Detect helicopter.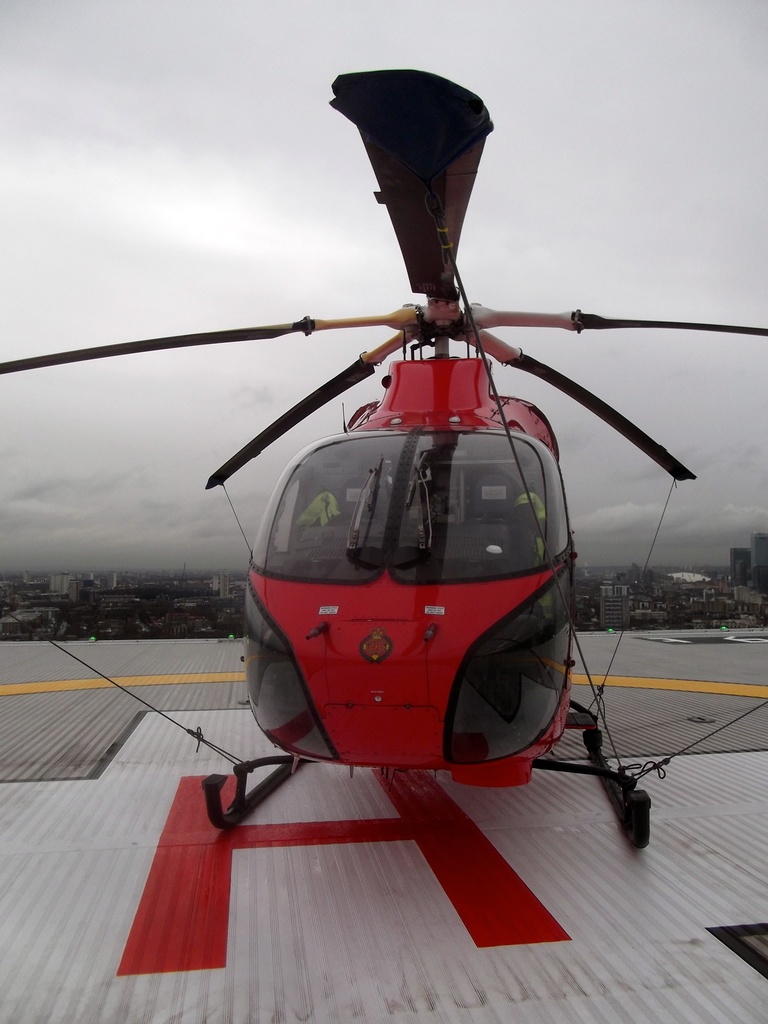
Detected at [4, 84, 767, 794].
